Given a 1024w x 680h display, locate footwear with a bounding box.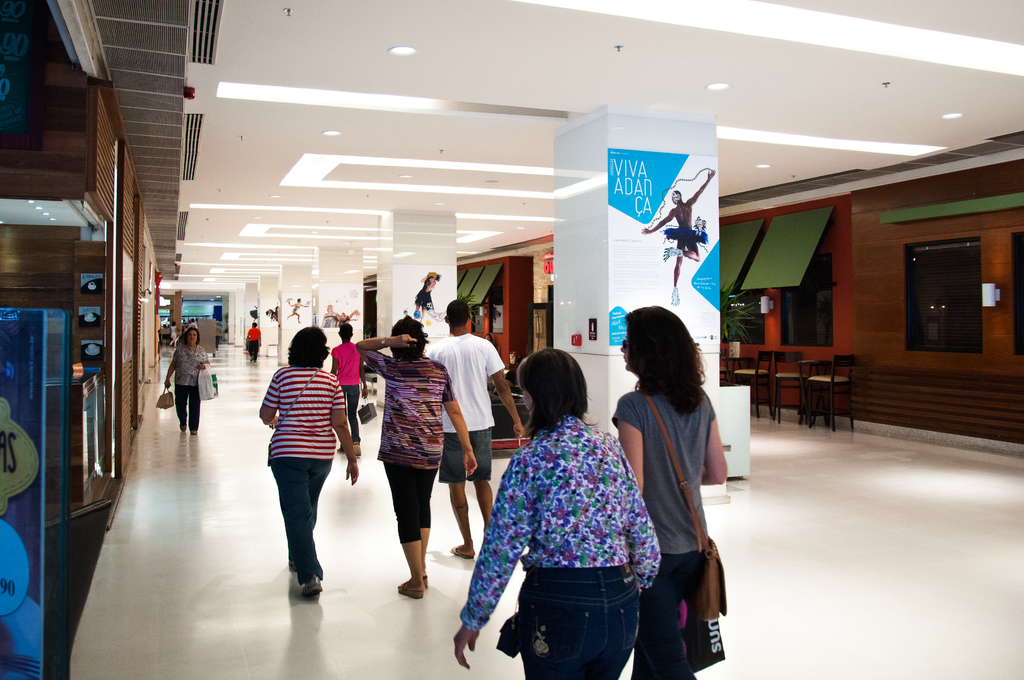
Located: locate(300, 571, 323, 599).
